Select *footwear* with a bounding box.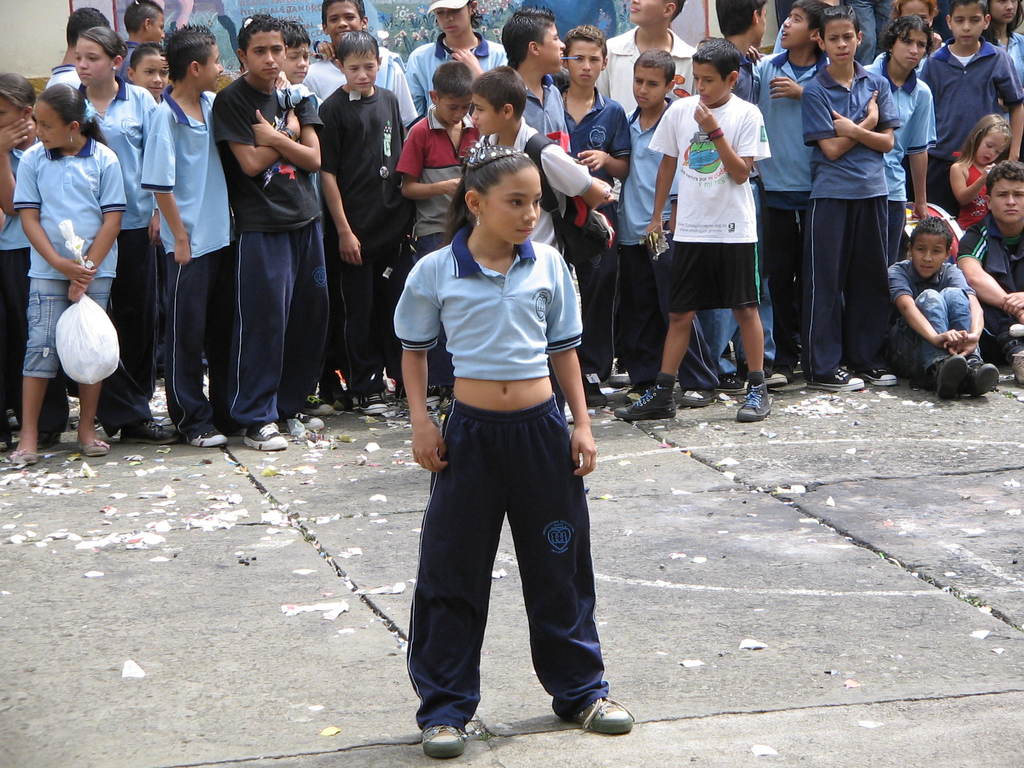
119, 419, 181, 445.
